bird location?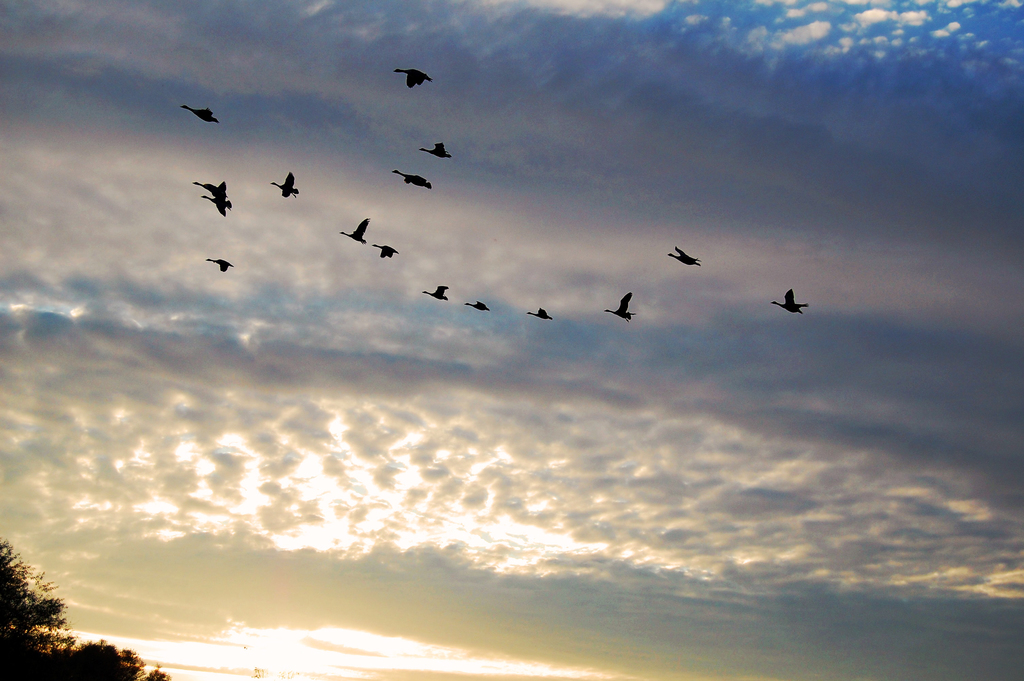
select_region(417, 136, 455, 161)
